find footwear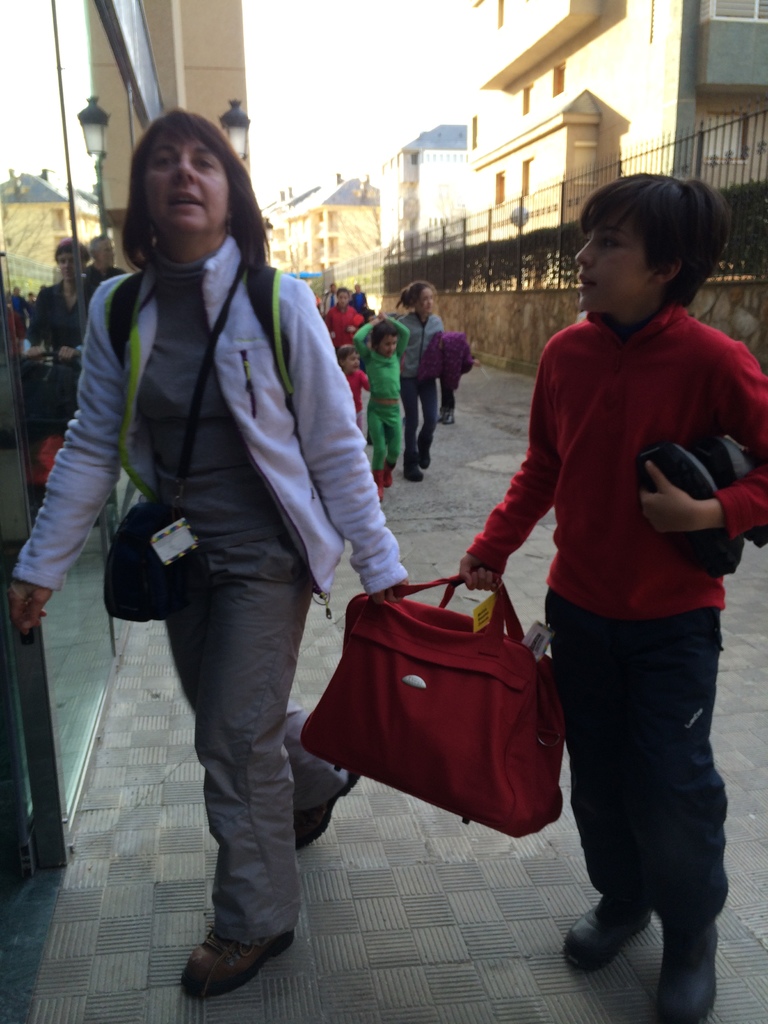
box(177, 930, 284, 1002)
